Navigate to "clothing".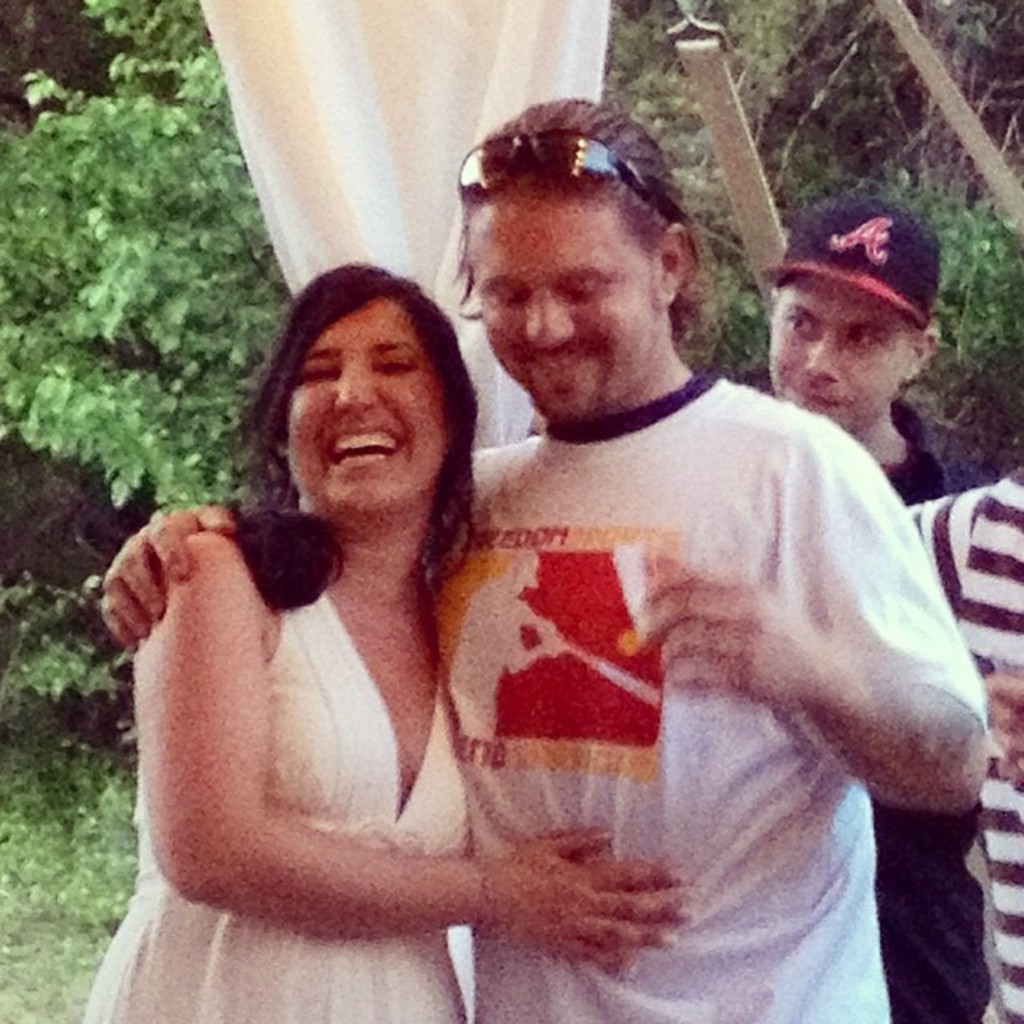
Navigation target: x1=750 y1=379 x2=987 y2=1022.
